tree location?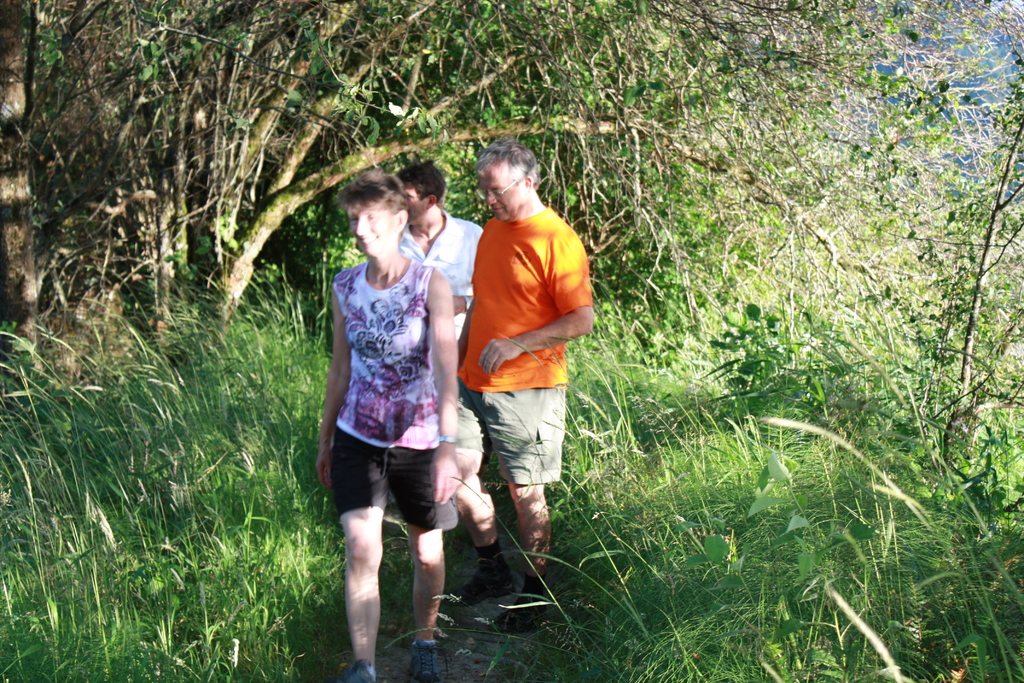
bbox=[822, 0, 1023, 479]
